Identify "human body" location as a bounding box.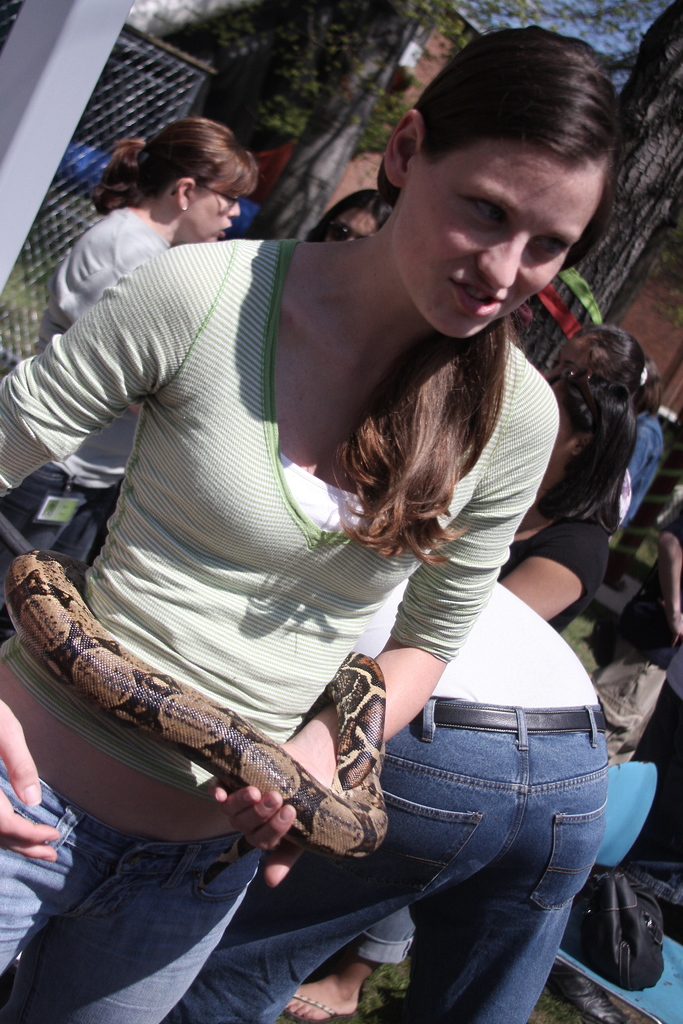
box=[311, 181, 391, 243].
